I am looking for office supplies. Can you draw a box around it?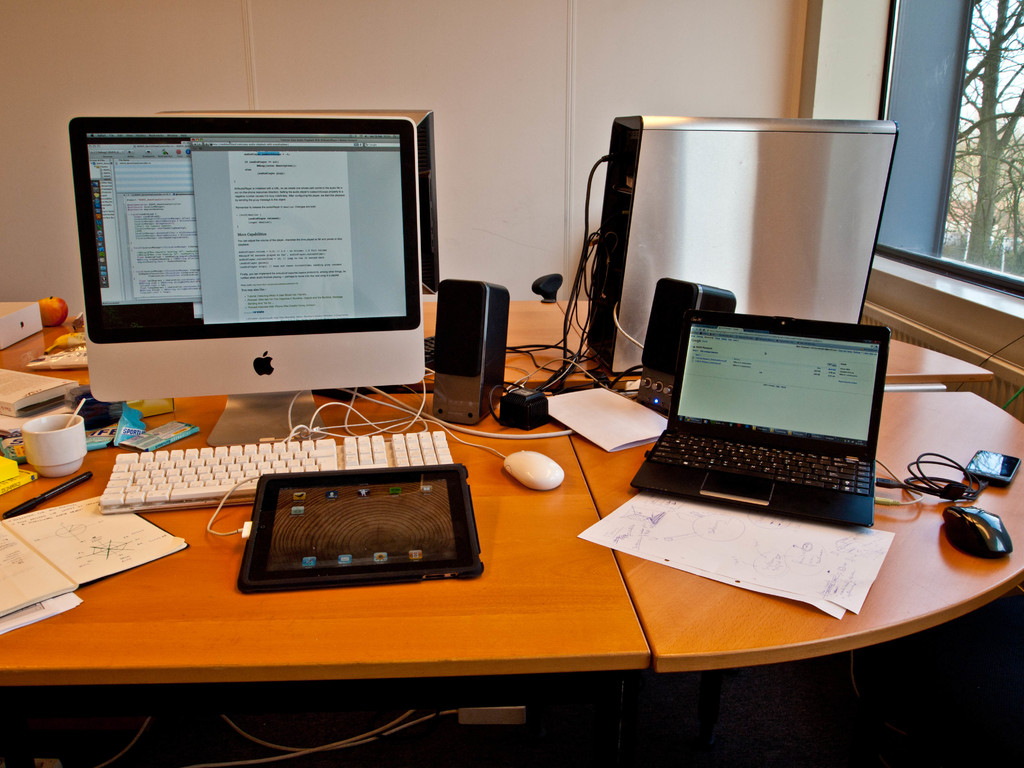
Sure, the bounding box is 100/430/449/509.
